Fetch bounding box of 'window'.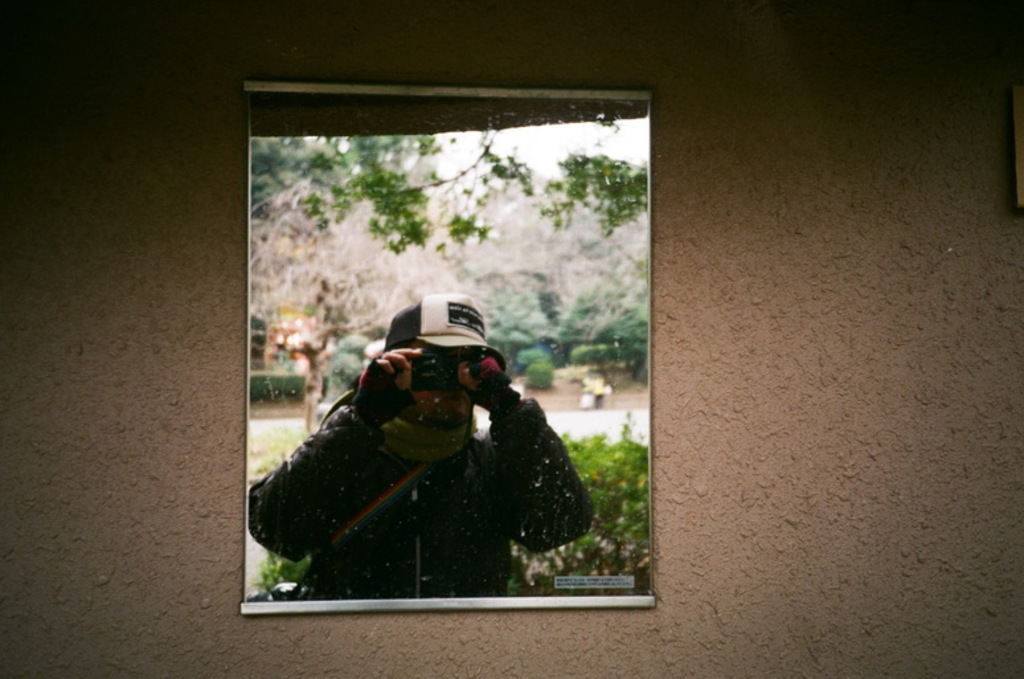
Bbox: (left=249, top=64, right=669, bottom=465).
